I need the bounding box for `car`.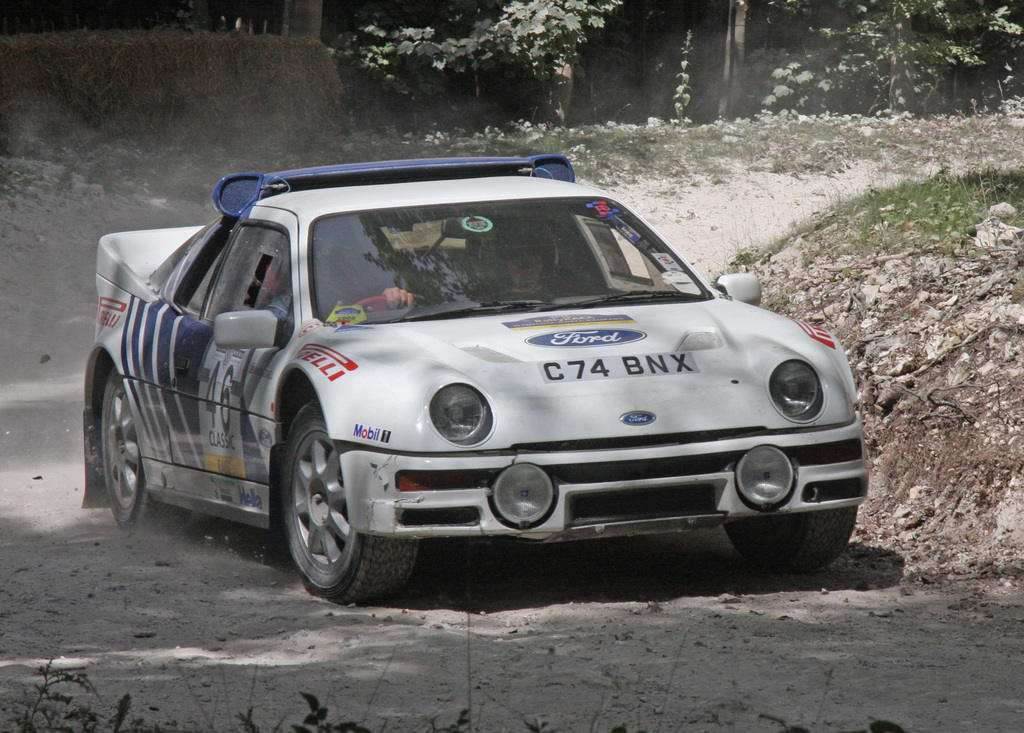
Here it is: (x1=77, y1=155, x2=881, y2=609).
